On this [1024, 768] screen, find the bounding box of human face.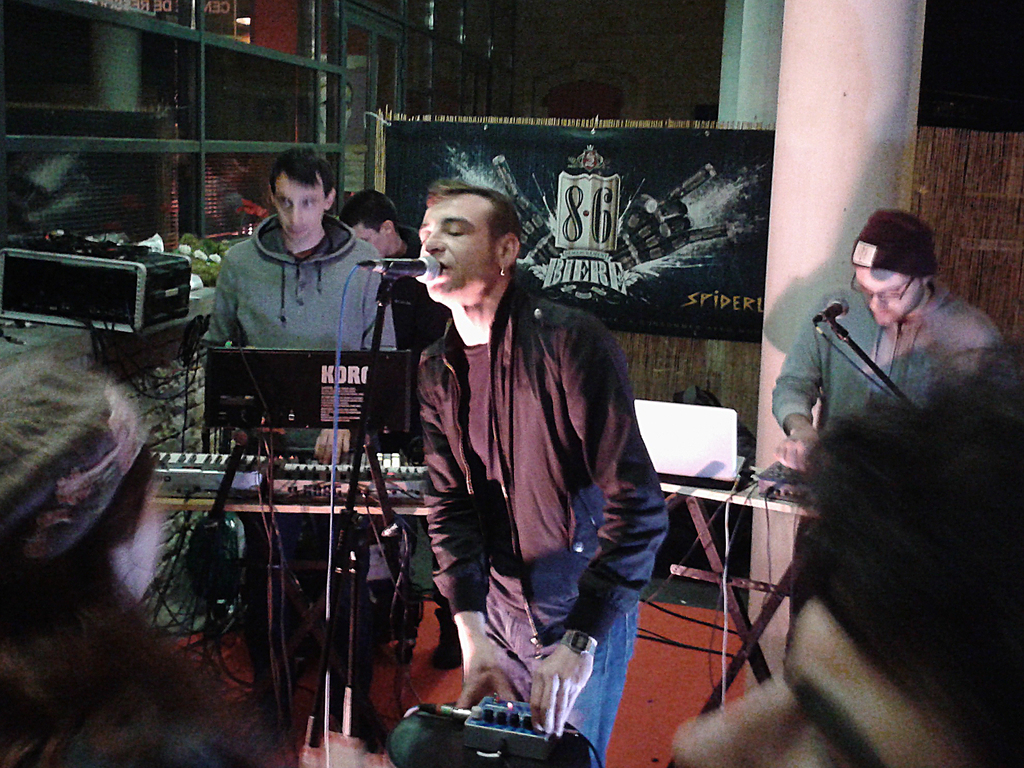
Bounding box: (left=673, top=598, right=960, bottom=767).
